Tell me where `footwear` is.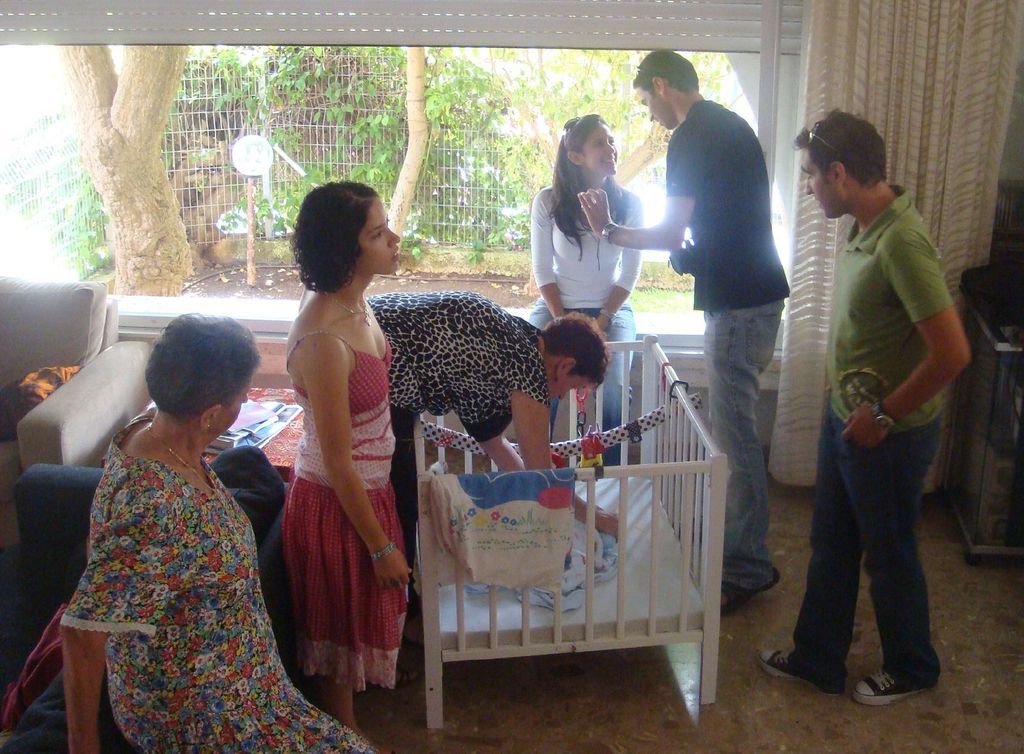
`footwear` is at select_region(719, 568, 772, 608).
